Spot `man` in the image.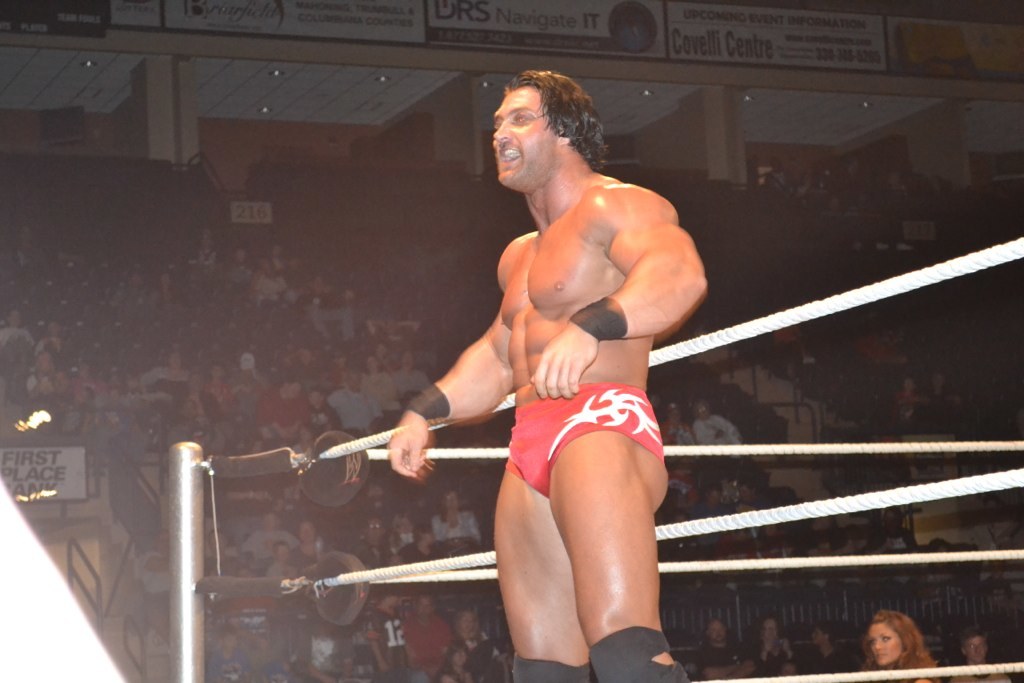
`man` found at (688,478,729,540).
